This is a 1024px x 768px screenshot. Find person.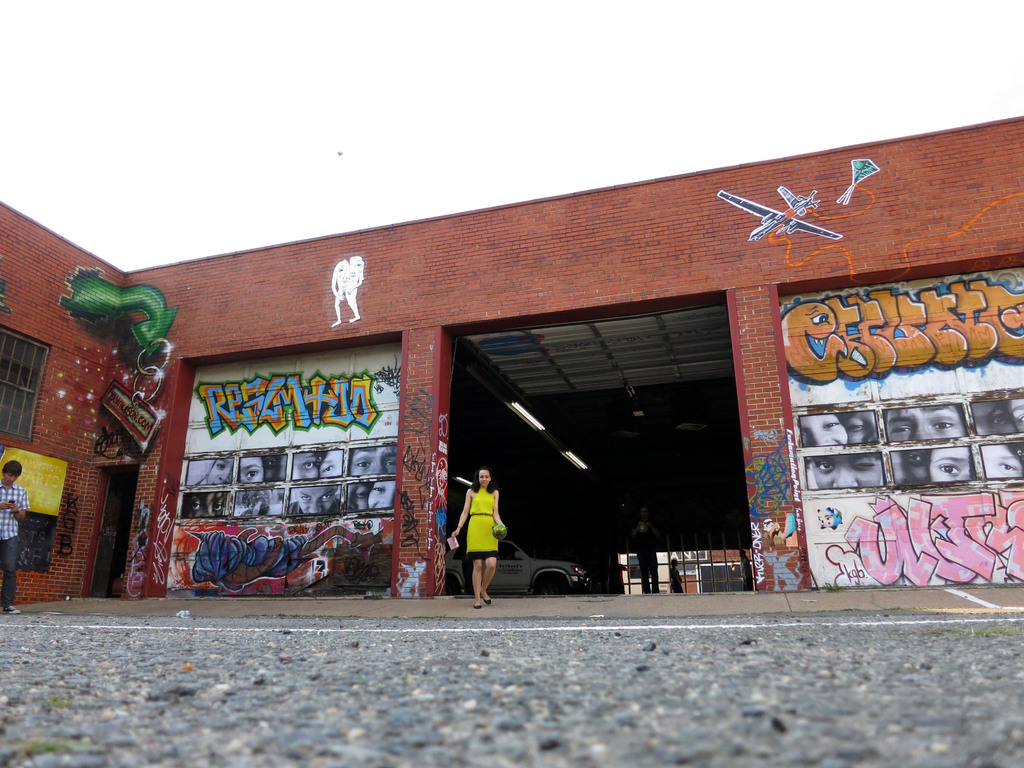
Bounding box: bbox(347, 481, 367, 511).
